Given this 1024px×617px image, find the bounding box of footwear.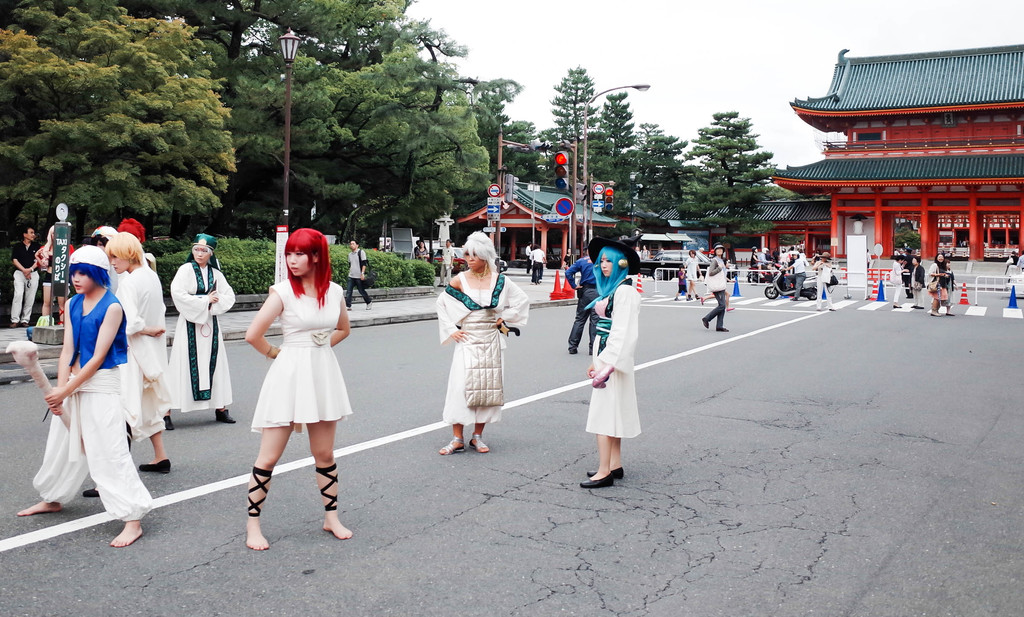
bbox=[215, 405, 237, 424].
